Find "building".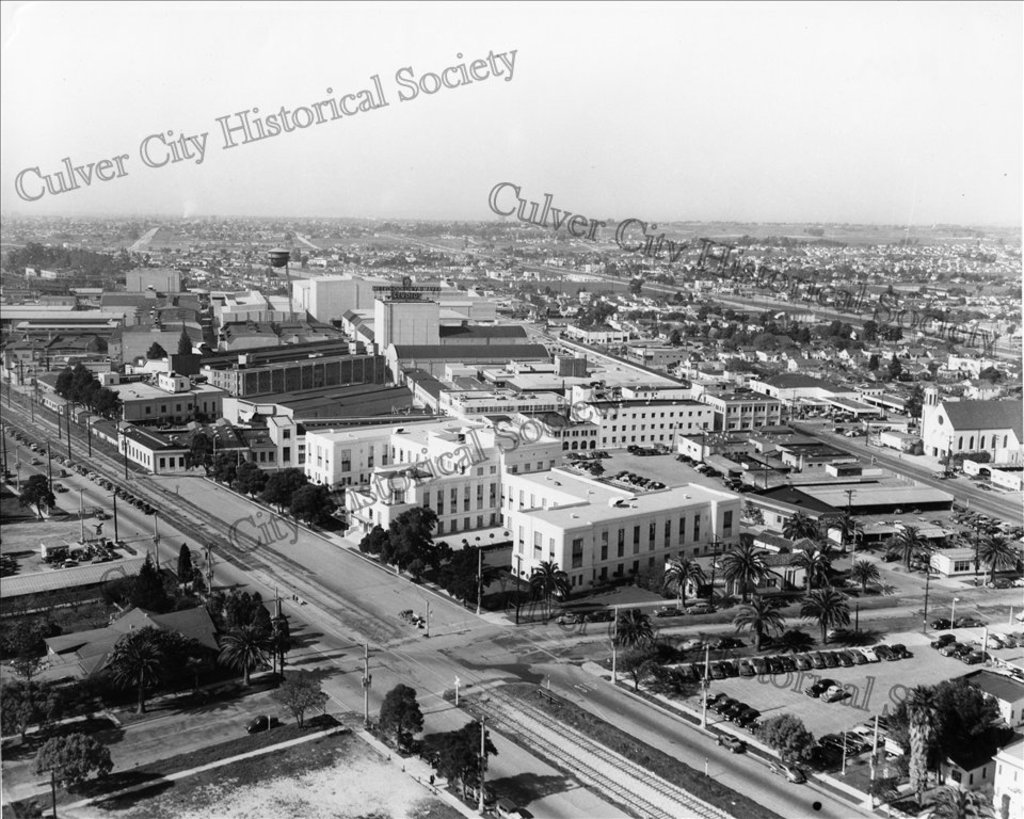
pyautogui.locateOnScreen(572, 398, 715, 454).
